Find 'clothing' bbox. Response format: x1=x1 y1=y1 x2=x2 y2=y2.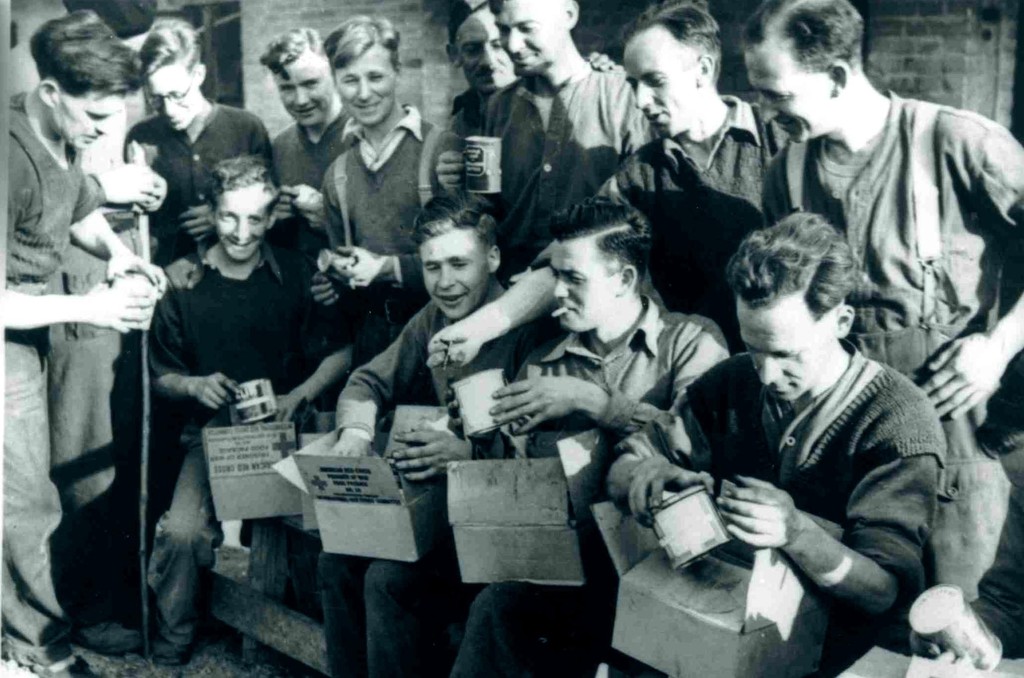
x1=264 y1=101 x2=367 y2=192.
